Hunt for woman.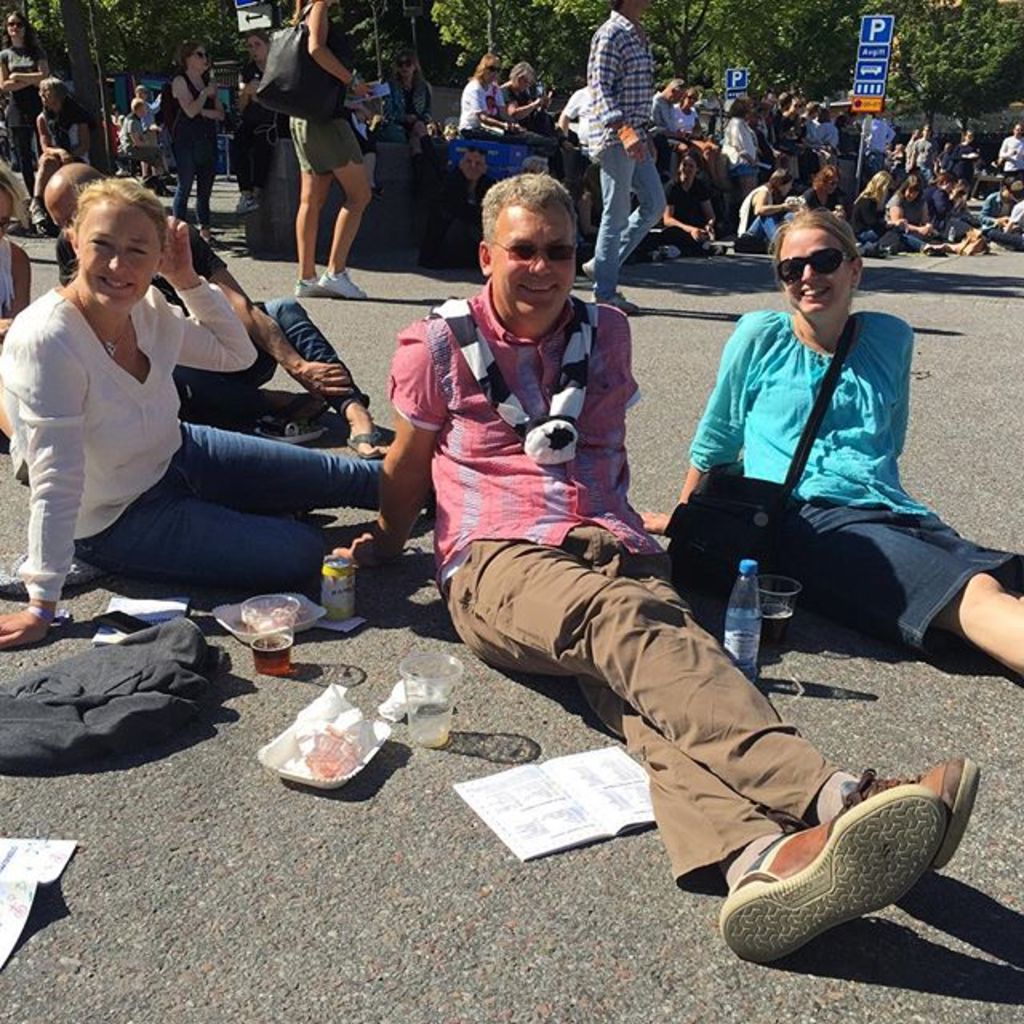
Hunted down at <box>632,205,1022,672</box>.
